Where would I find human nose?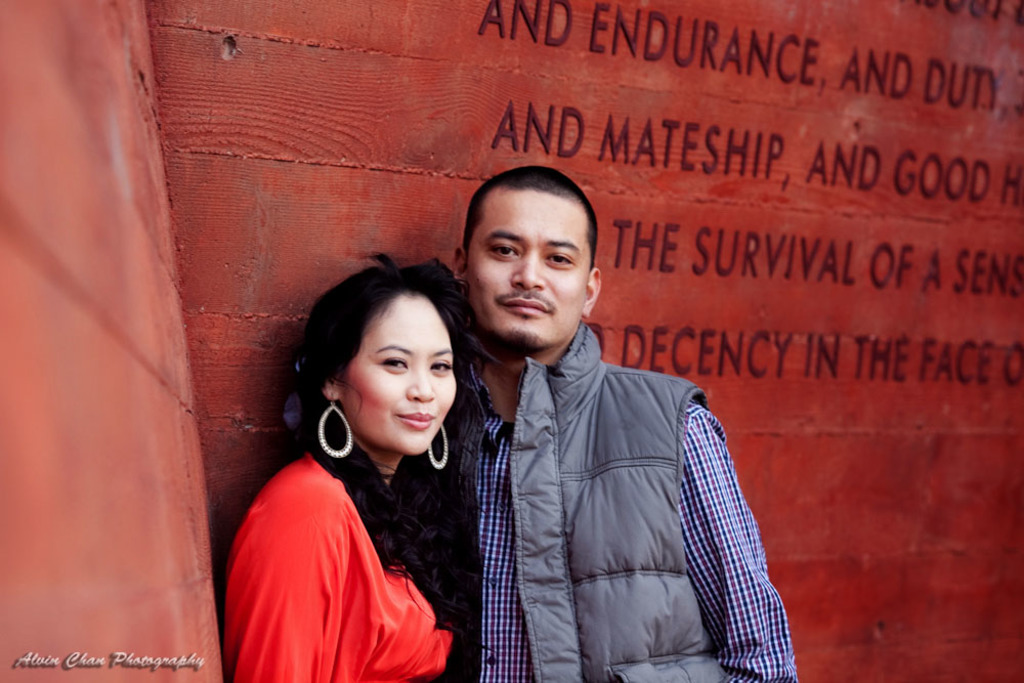
At [left=511, top=252, right=544, bottom=292].
